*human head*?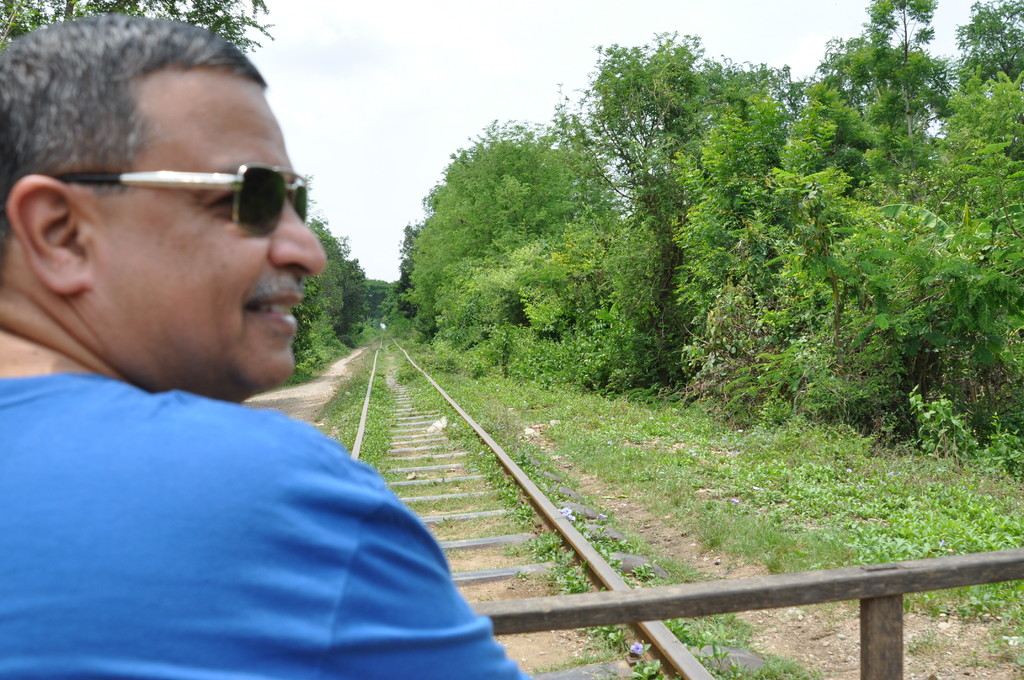
[10,29,314,385]
